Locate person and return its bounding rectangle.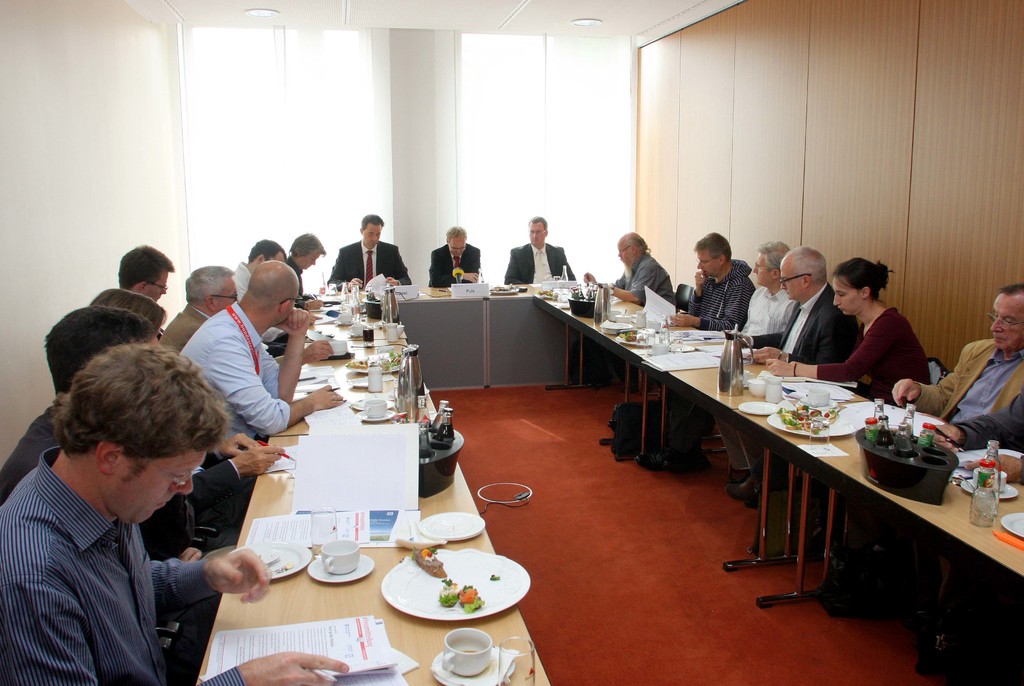
(left=730, top=243, right=796, bottom=345).
